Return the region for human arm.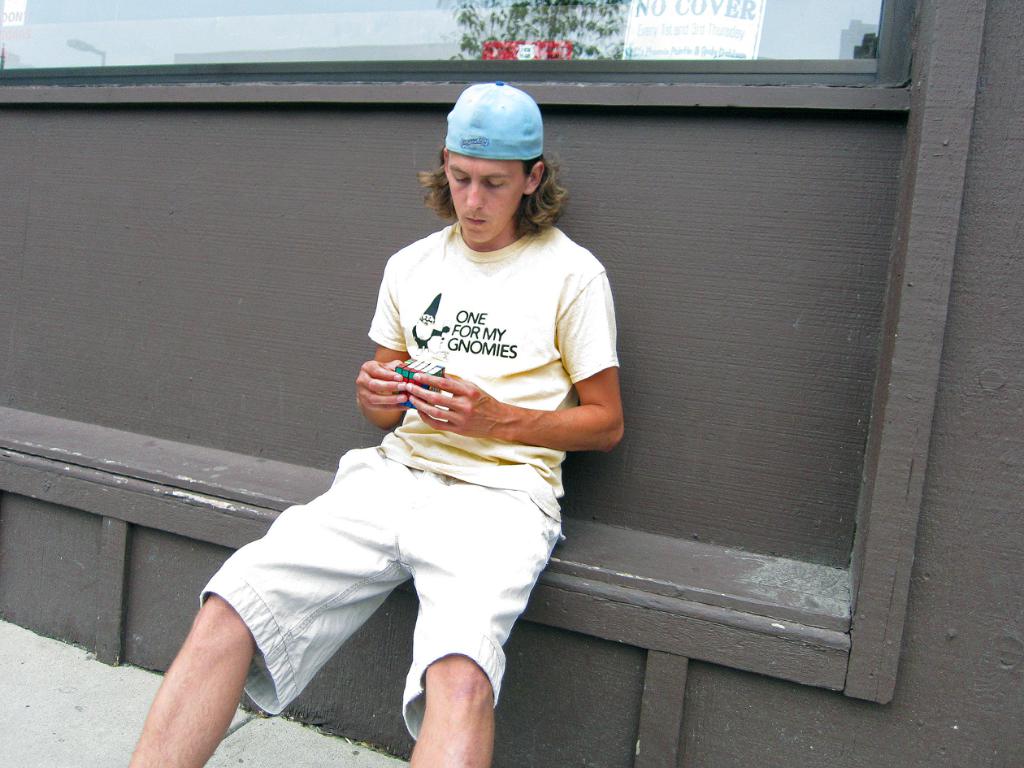
bbox=[342, 258, 410, 444].
